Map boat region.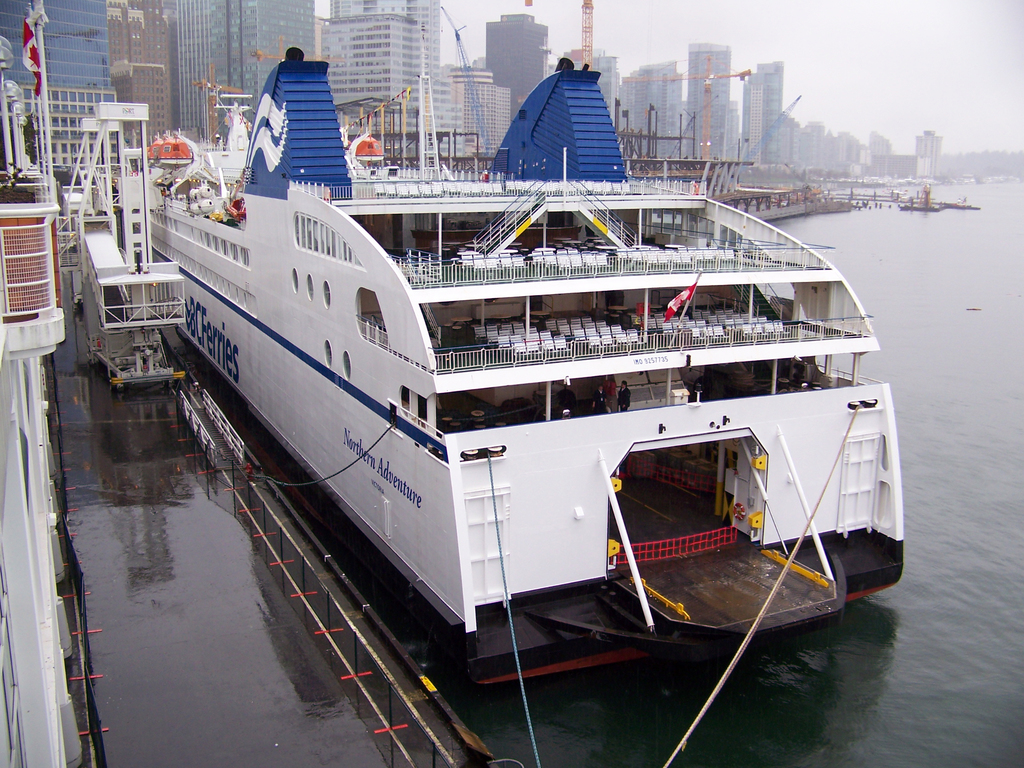
Mapped to left=150, top=47, right=905, bottom=682.
